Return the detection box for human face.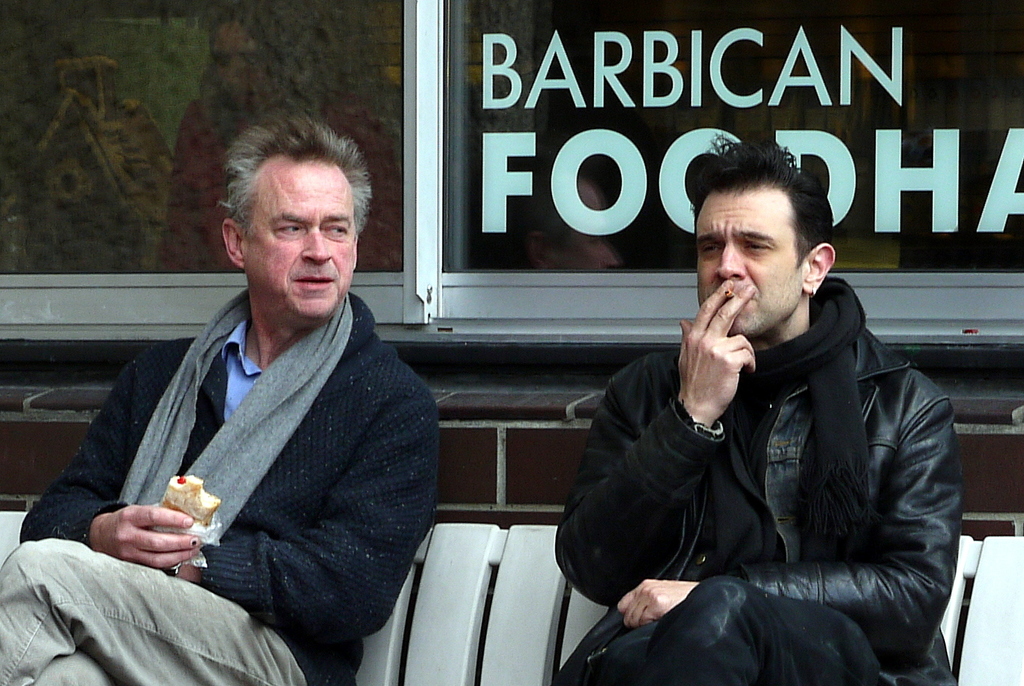
245:161:359:325.
